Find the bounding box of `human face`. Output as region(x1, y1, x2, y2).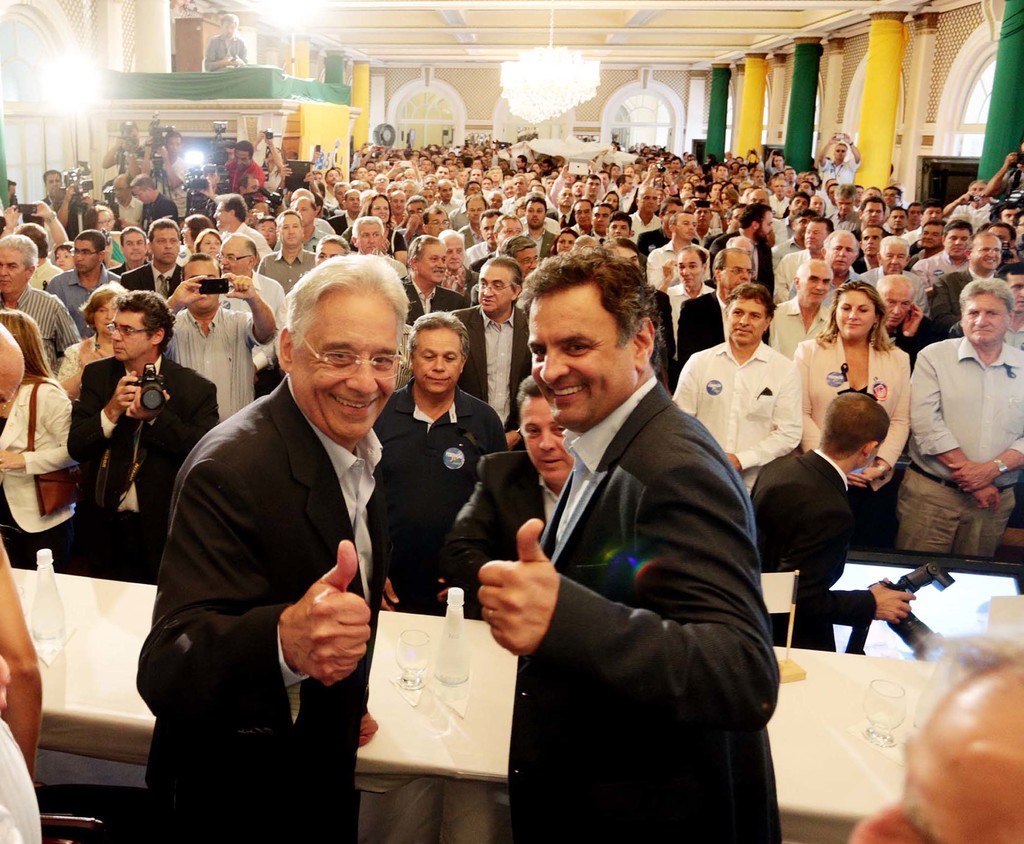
region(424, 175, 437, 186).
